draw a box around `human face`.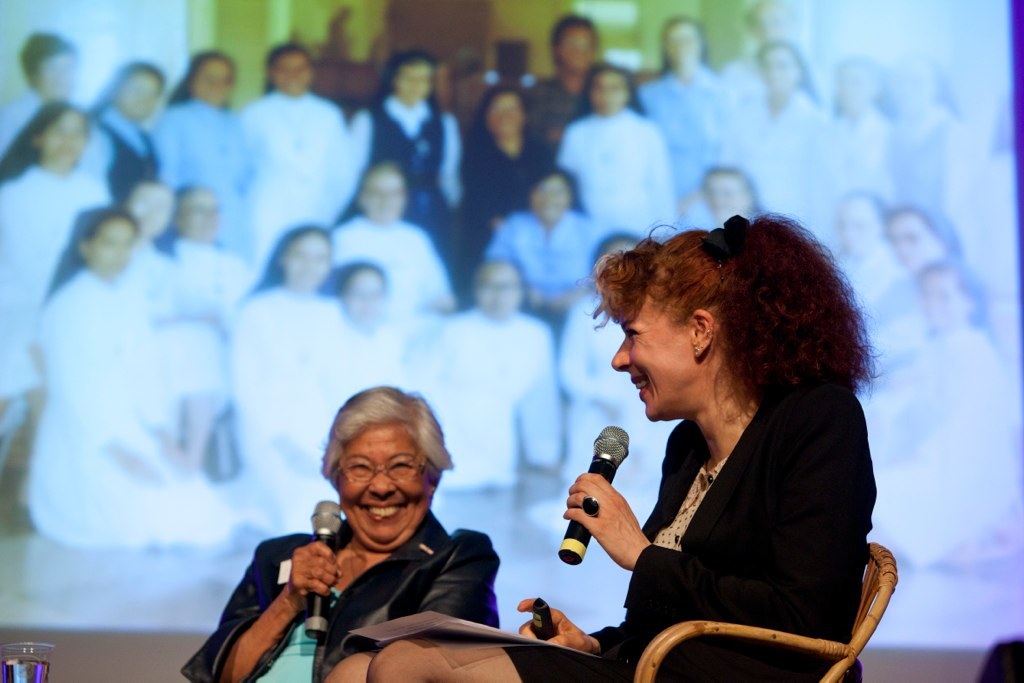
box(128, 184, 178, 237).
